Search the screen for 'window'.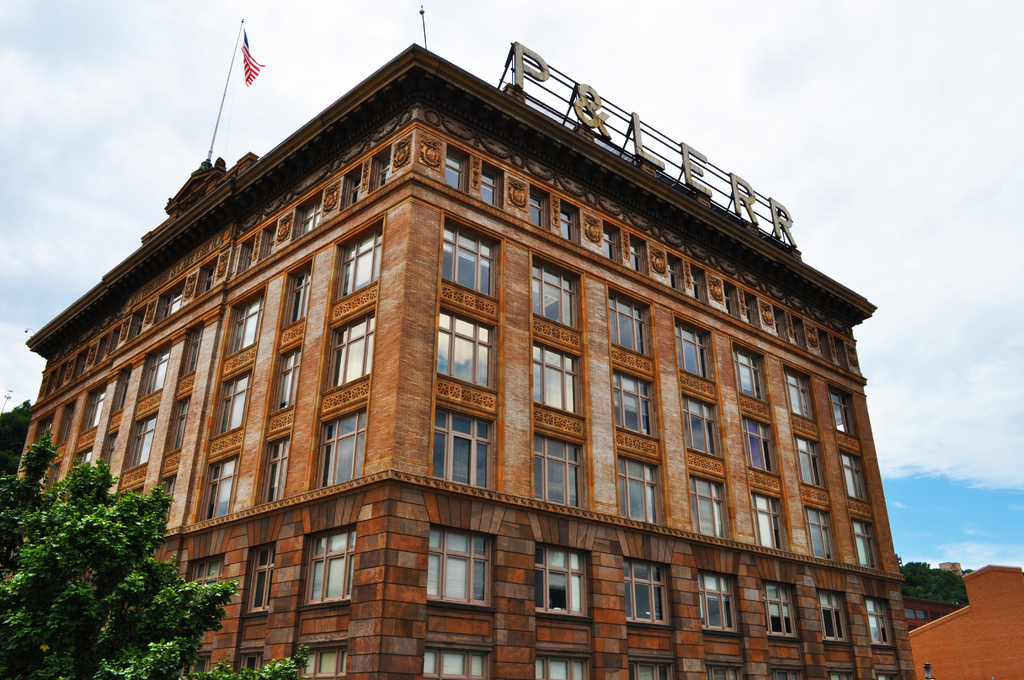
Found at pyautogui.locateOnScreen(168, 394, 194, 449).
